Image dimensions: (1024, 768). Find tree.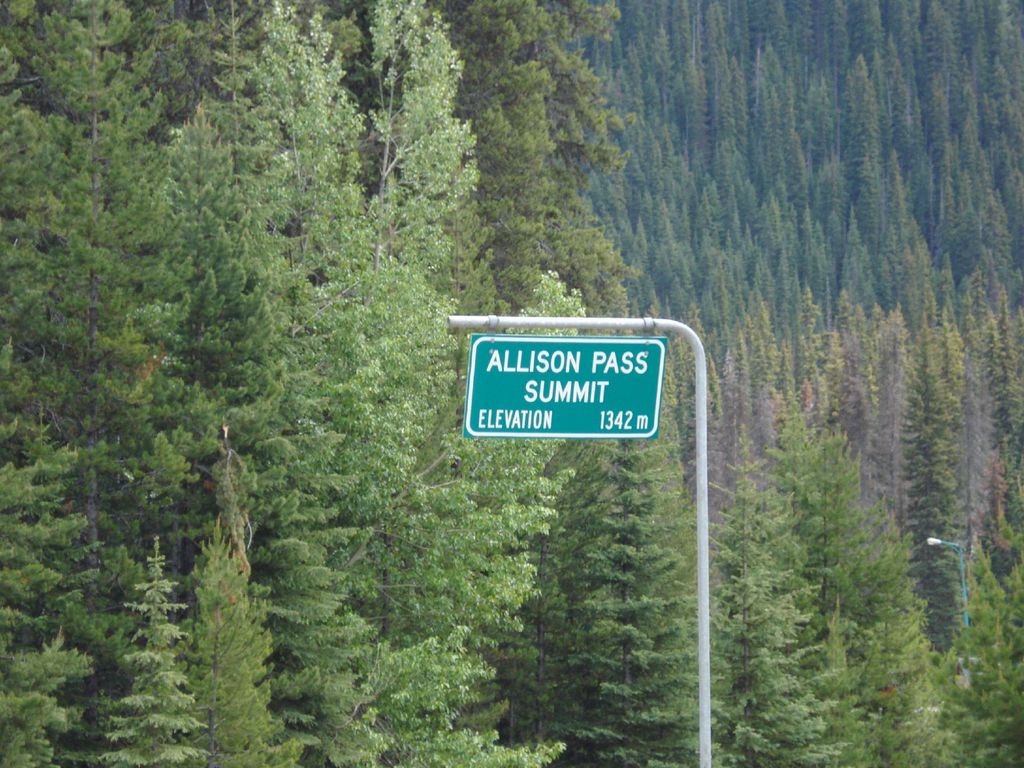
box=[551, 435, 700, 767].
